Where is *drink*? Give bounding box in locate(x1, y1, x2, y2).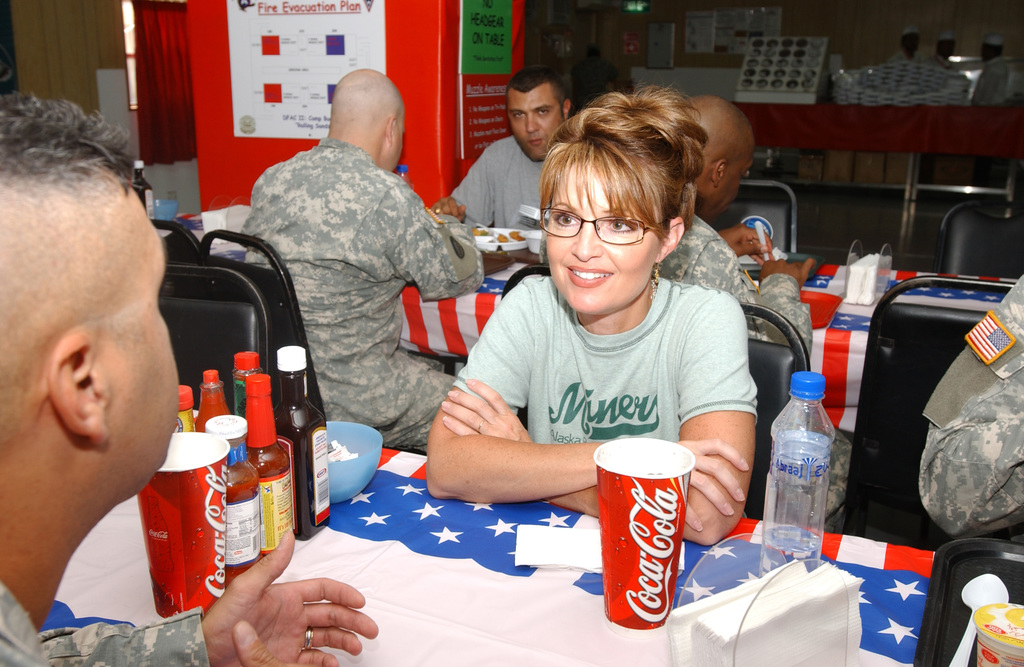
locate(242, 442, 287, 556).
